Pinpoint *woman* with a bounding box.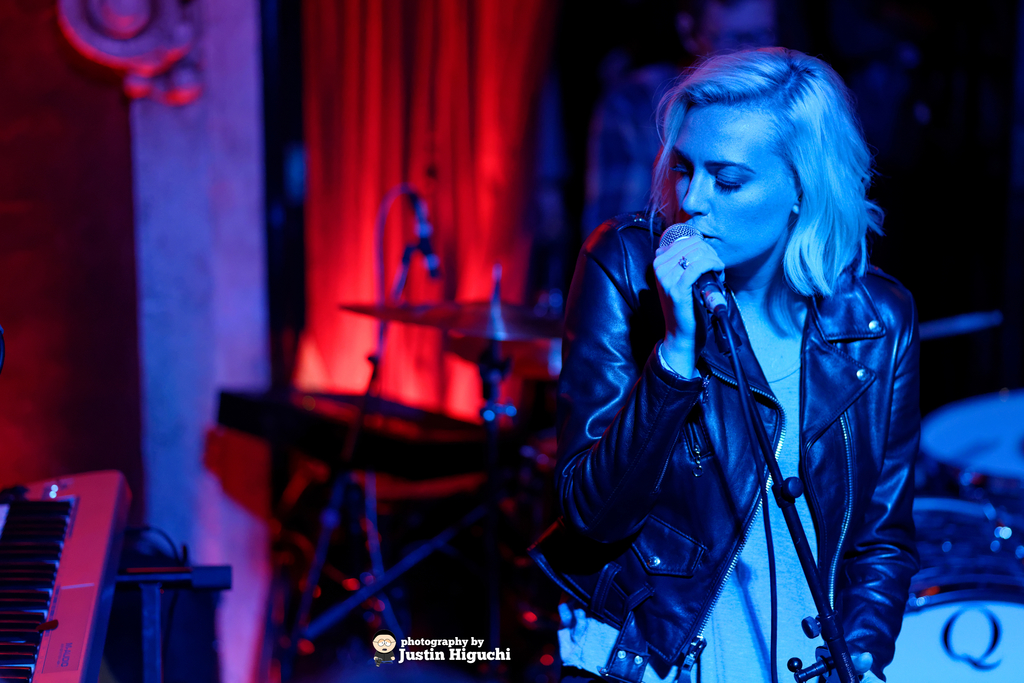
bbox=[531, 45, 924, 682].
